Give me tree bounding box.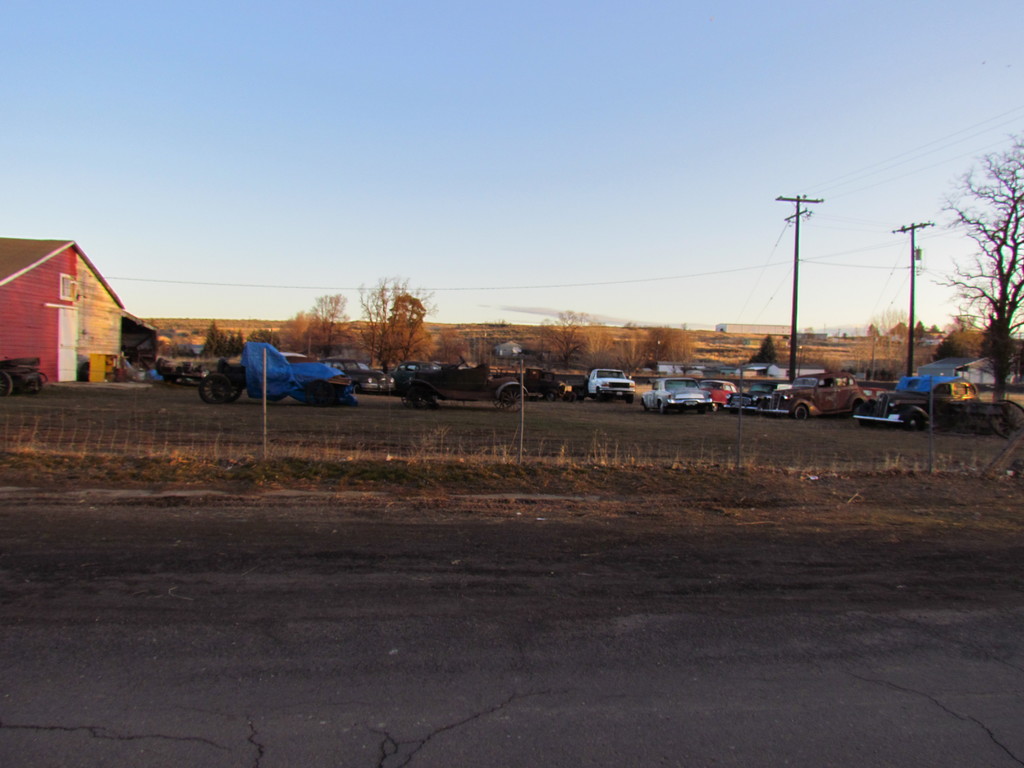
Rect(282, 315, 334, 365).
